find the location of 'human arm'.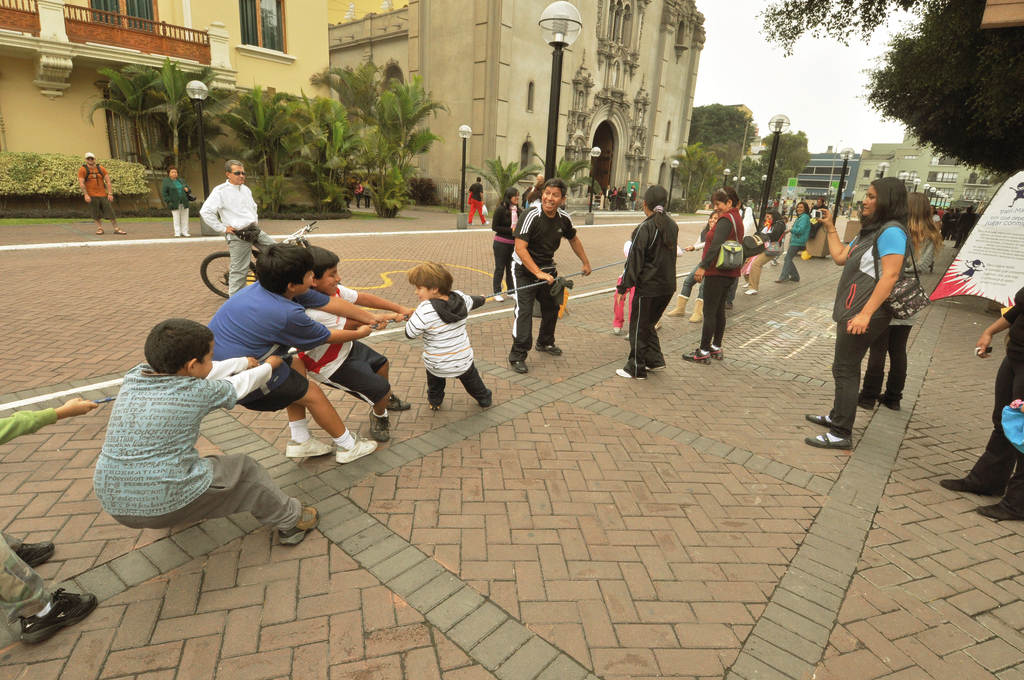
Location: [688,214,734,282].
